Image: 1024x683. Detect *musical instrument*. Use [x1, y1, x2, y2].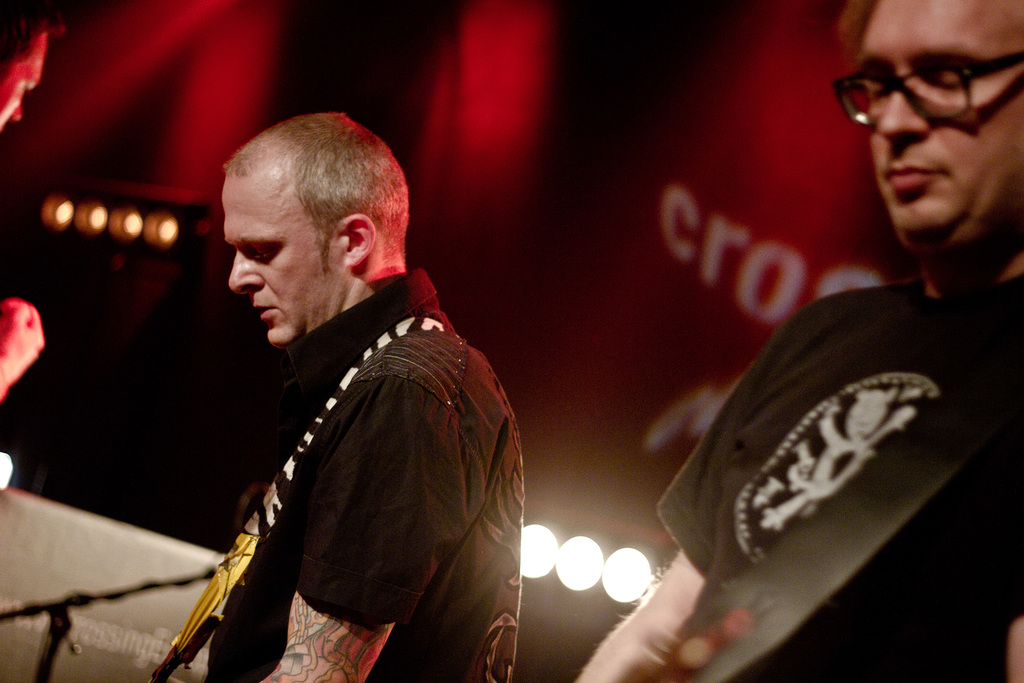
[143, 309, 456, 682].
